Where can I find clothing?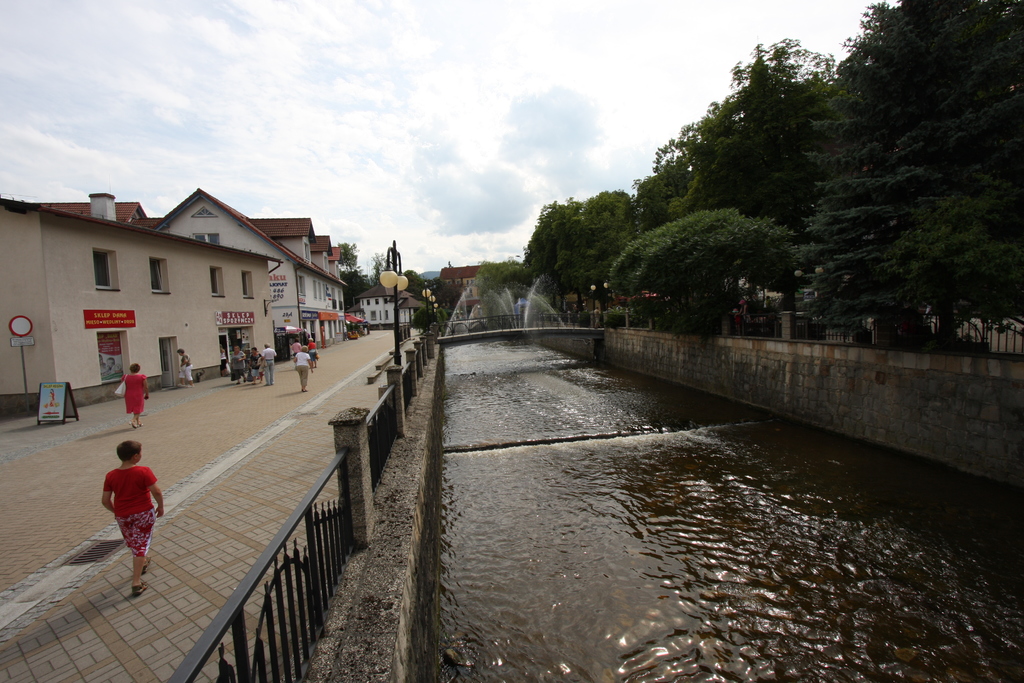
You can find it at <region>294, 349, 308, 387</region>.
